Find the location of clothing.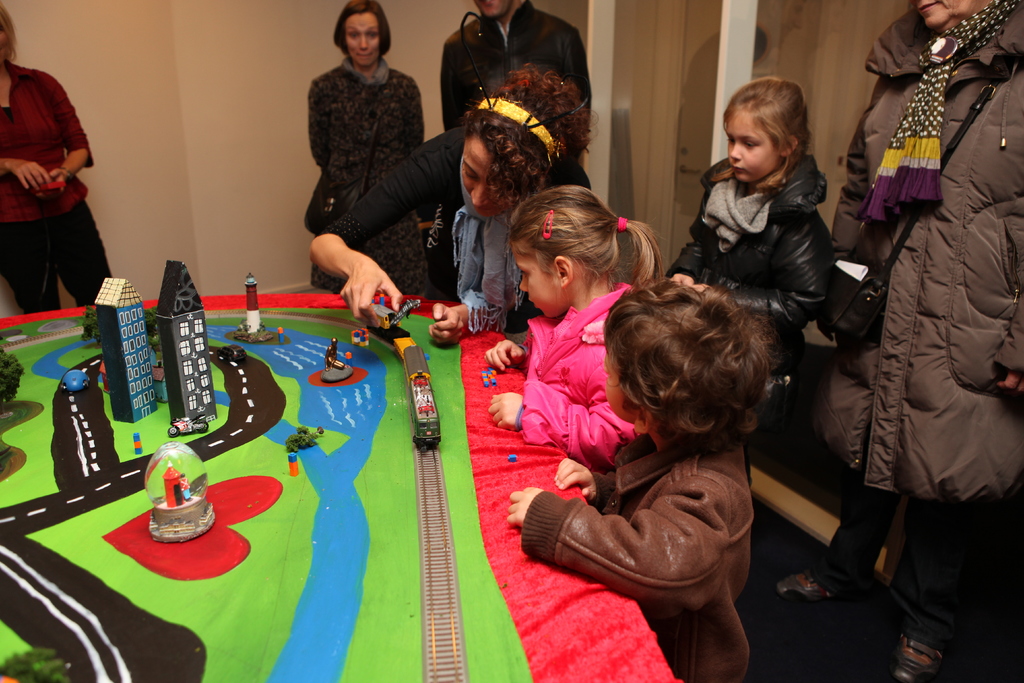
Location: [803,0,1023,682].
